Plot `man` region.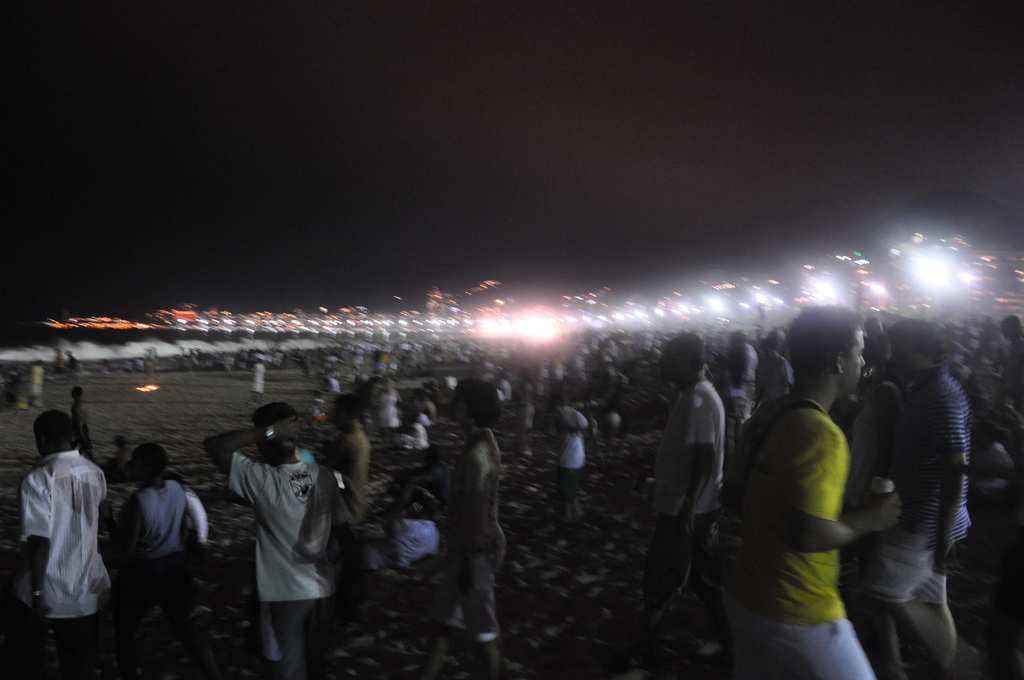
Plotted at (left=868, top=329, right=980, bottom=679).
